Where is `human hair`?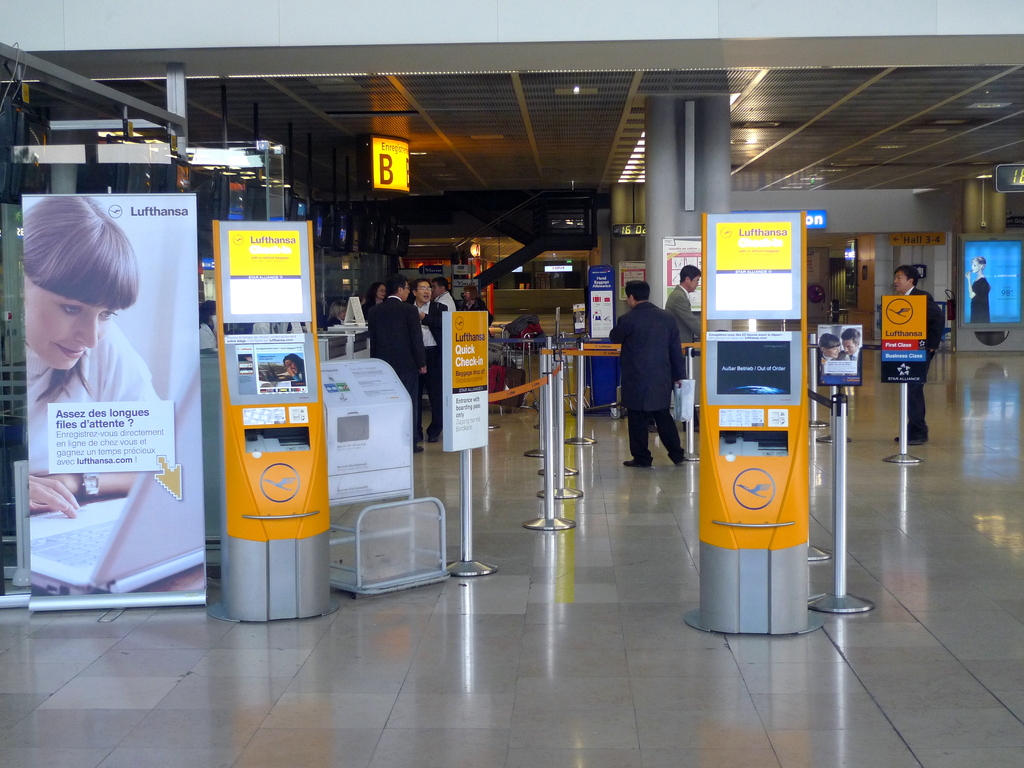
locate(678, 264, 701, 284).
